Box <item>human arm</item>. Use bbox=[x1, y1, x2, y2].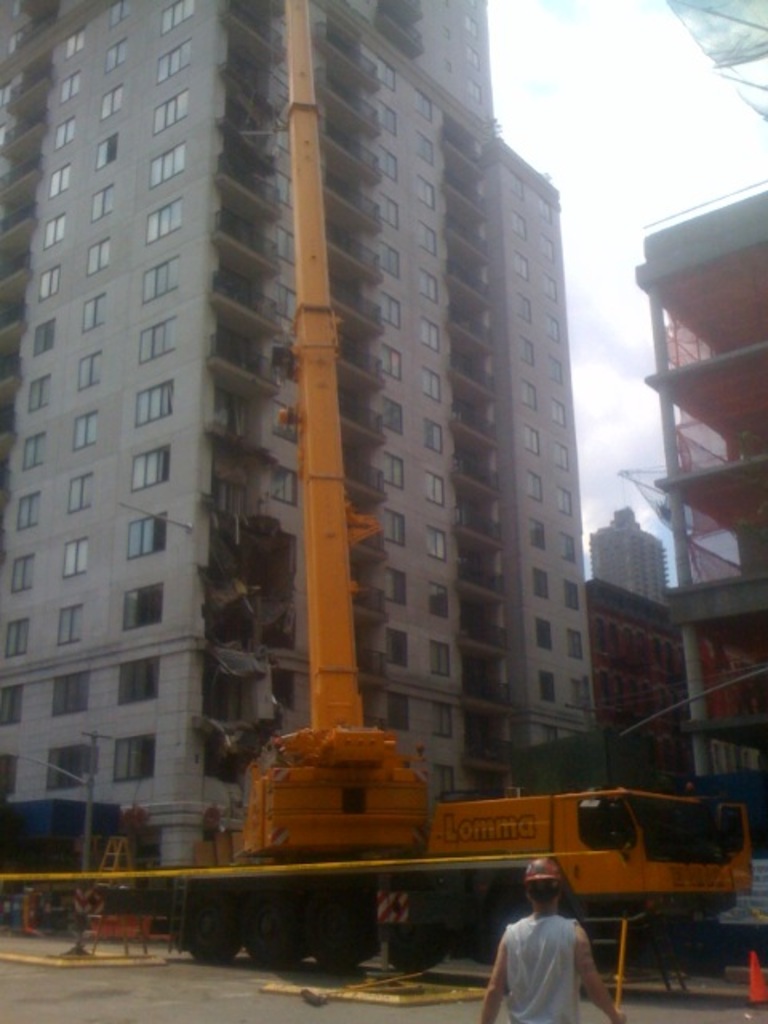
bbox=[573, 918, 632, 1022].
